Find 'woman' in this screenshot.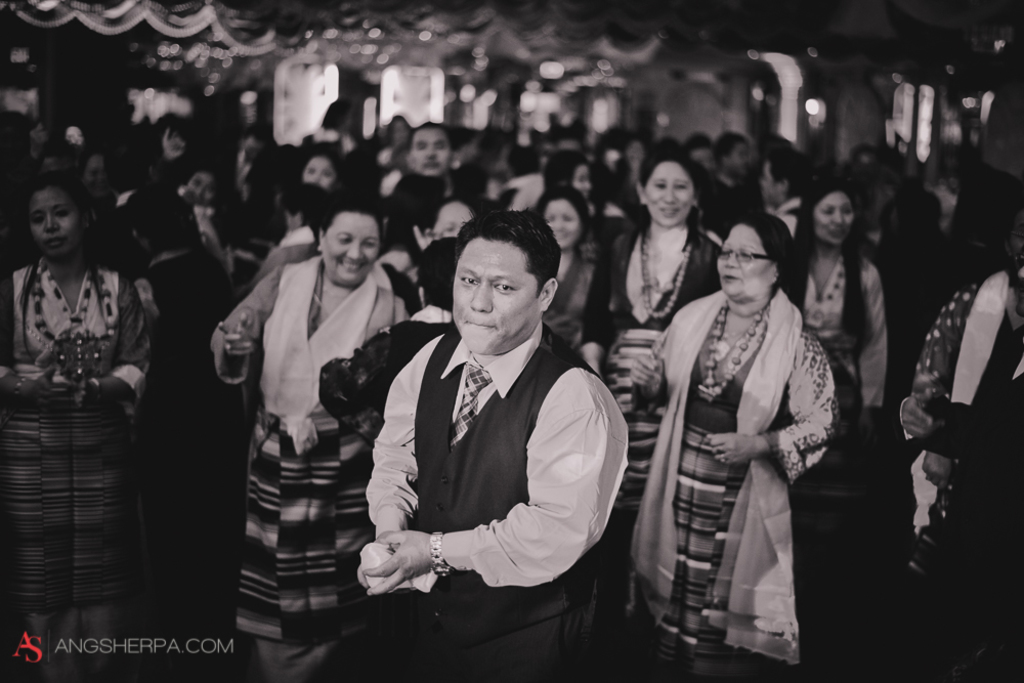
The bounding box for 'woman' is select_region(530, 189, 599, 355).
